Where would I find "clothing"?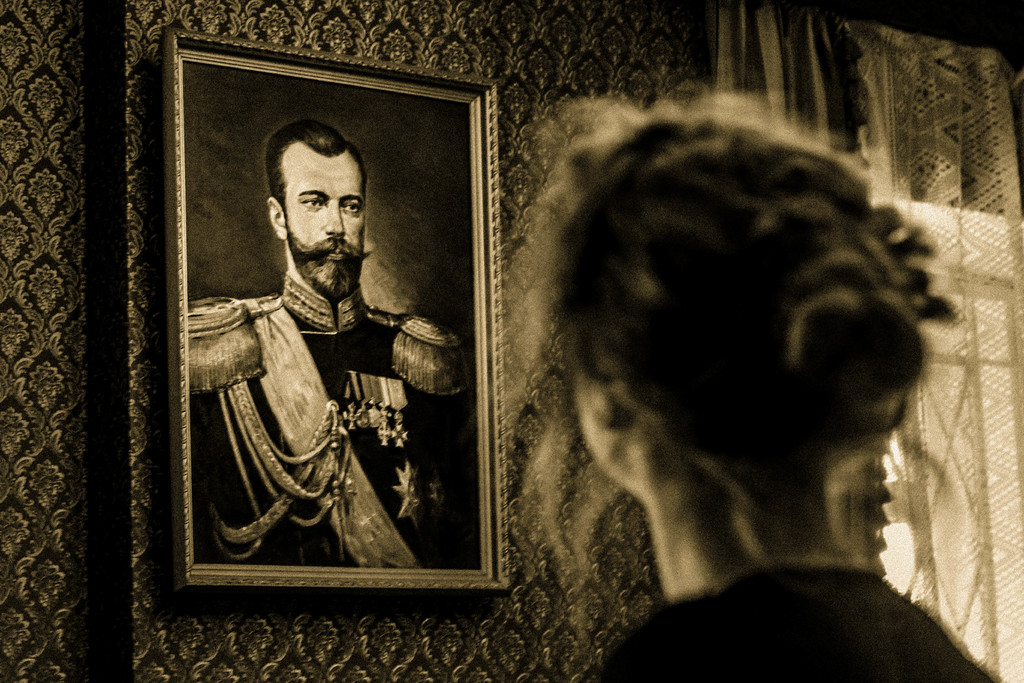
At [580, 566, 998, 682].
